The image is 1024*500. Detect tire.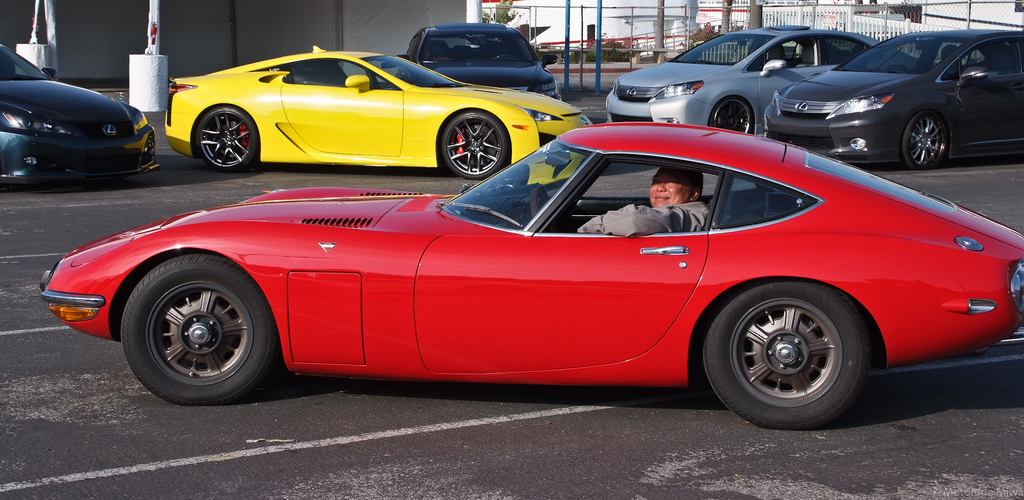
Detection: Rect(897, 111, 950, 170).
